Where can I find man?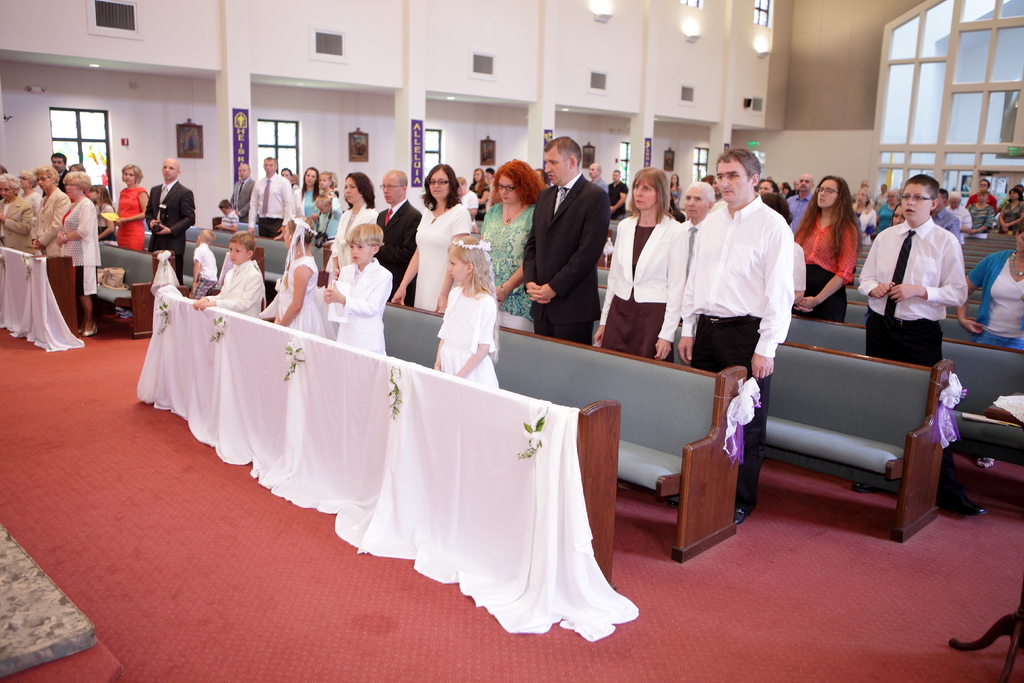
You can find it at [929,187,963,243].
